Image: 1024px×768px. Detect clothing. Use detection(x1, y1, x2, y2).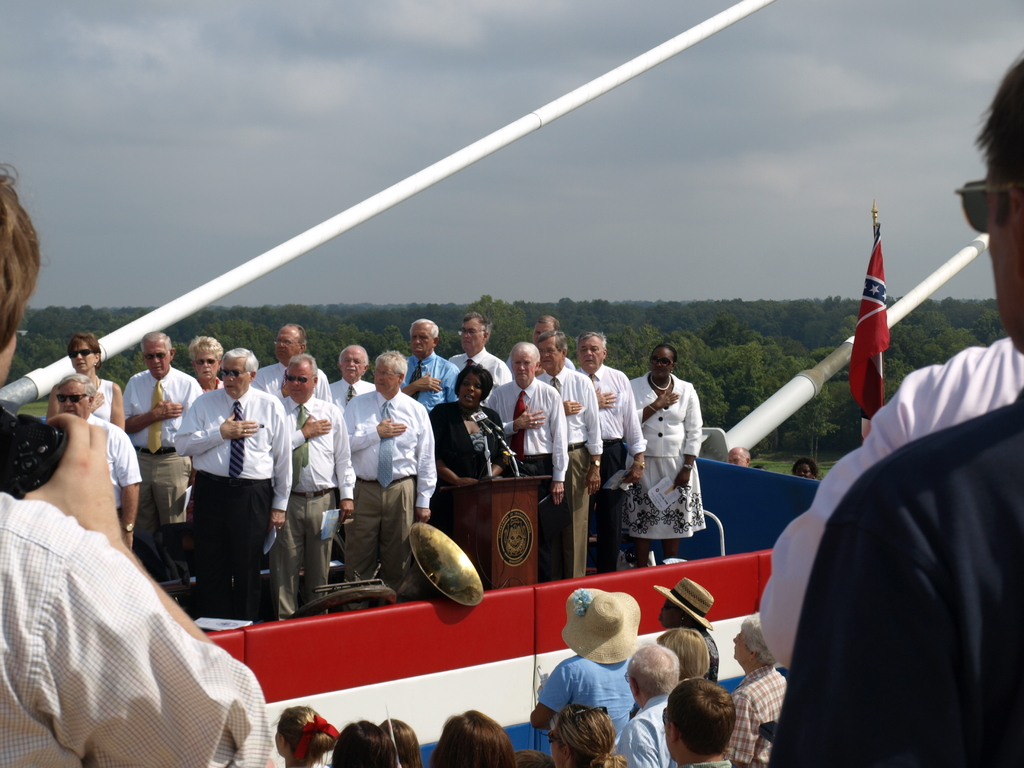
detection(768, 388, 1023, 767).
